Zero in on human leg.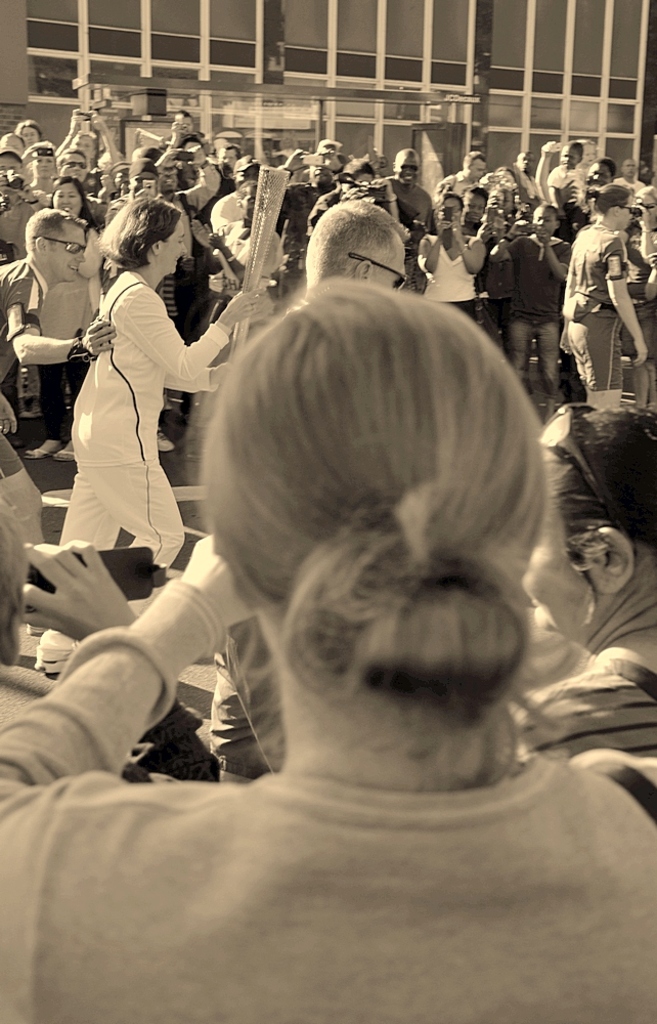
Zeroed in: [left=61, top=473, right=117, bottom=543].
